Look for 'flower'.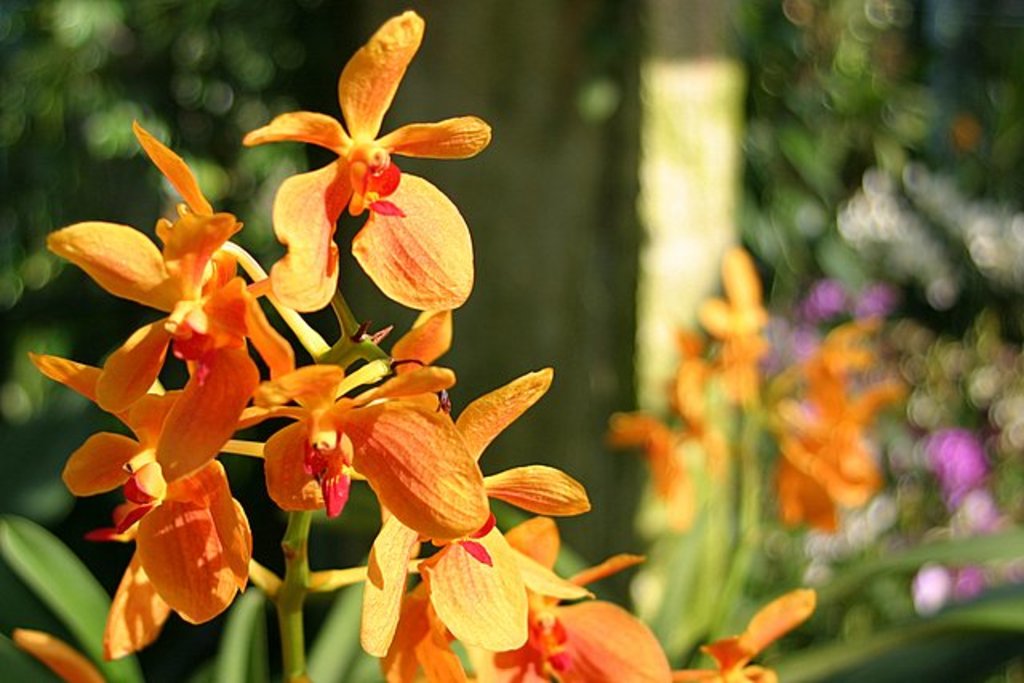
Found: left=587, top=218, right=1022, bottom=566.
